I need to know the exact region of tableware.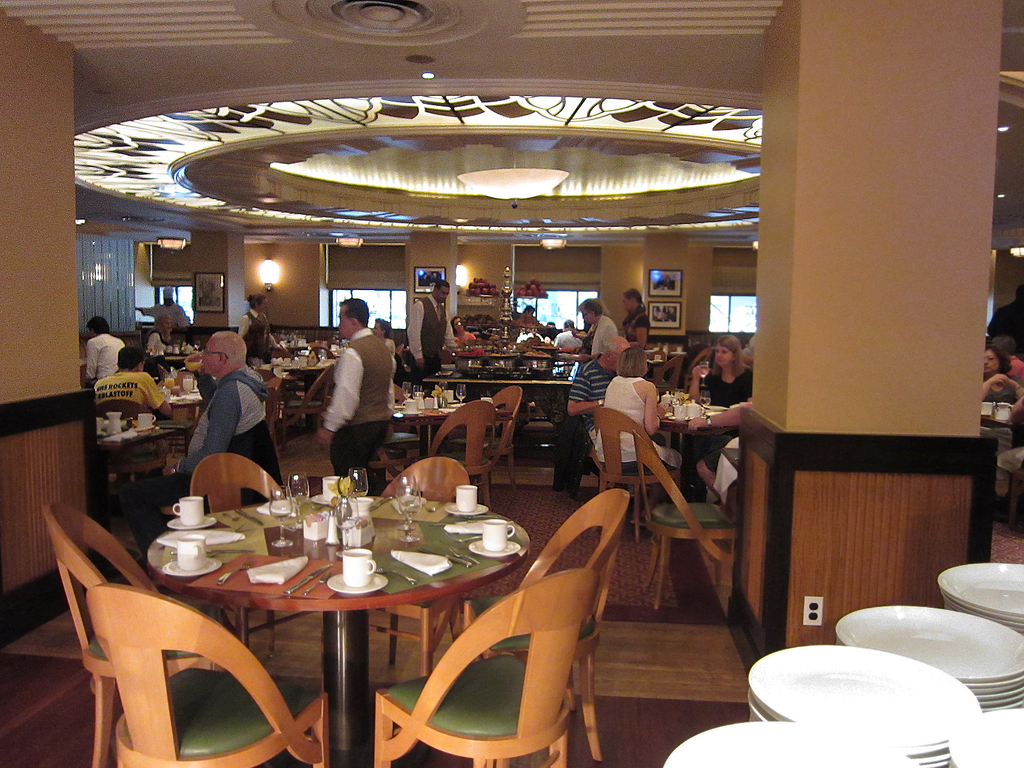
Region: bbox=(398, 379, 410, 400).
